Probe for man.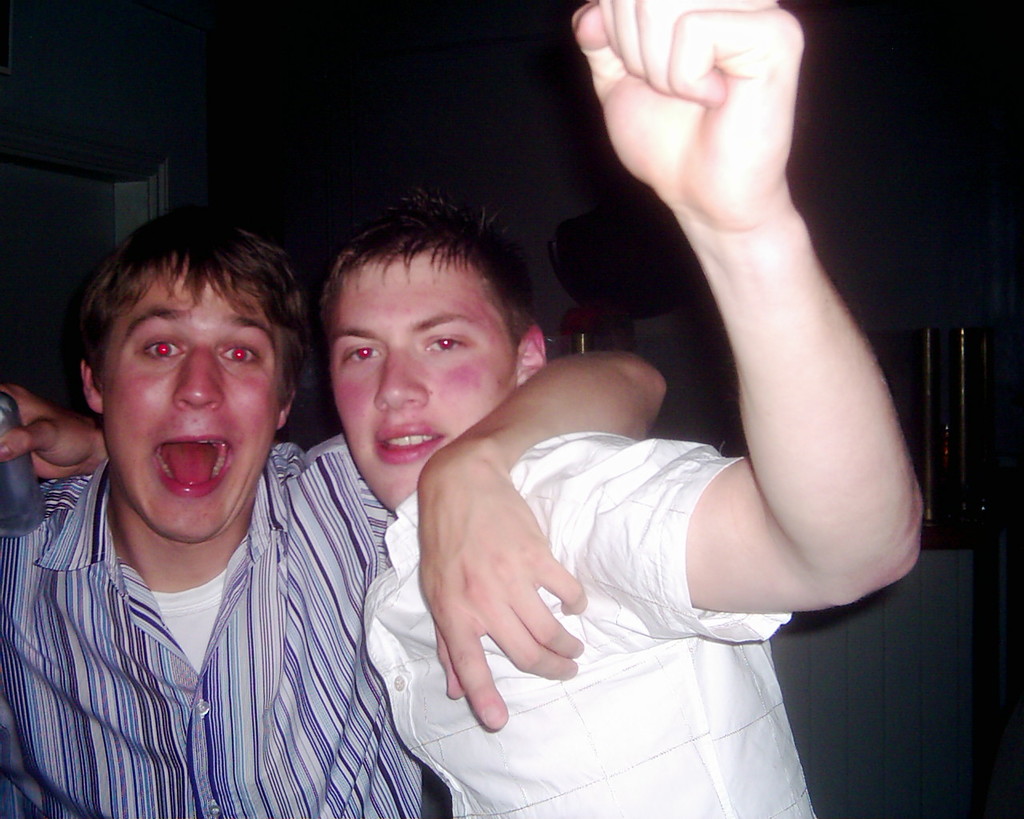
Probe result: [0,0,924,818].
